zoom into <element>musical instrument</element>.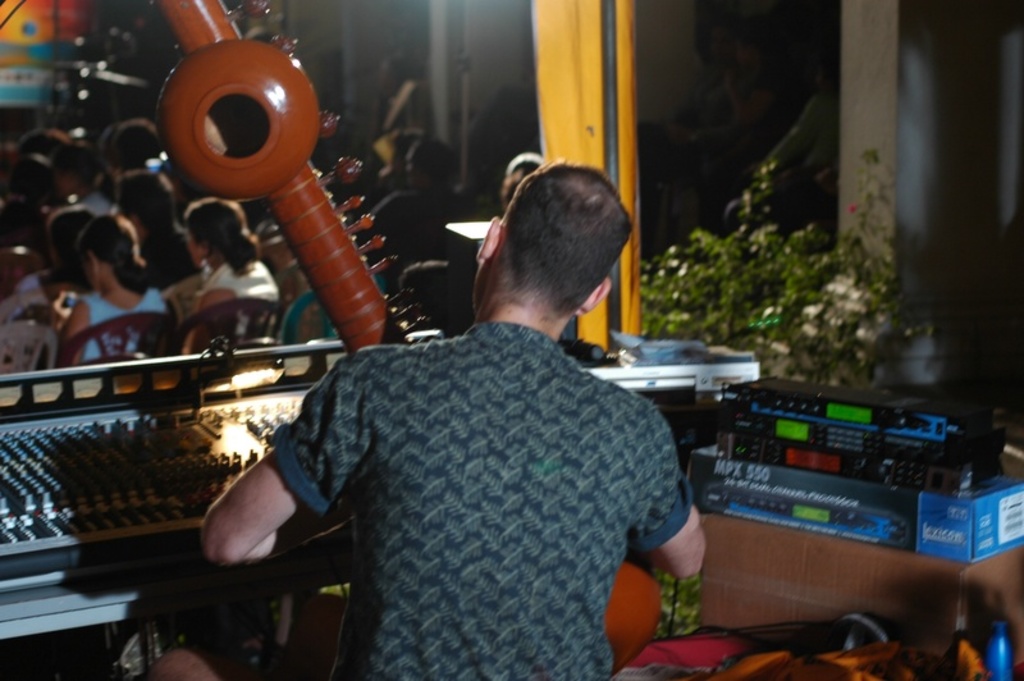
Zoom target: <bbox>143, 0, 657, 677</bbox>.
